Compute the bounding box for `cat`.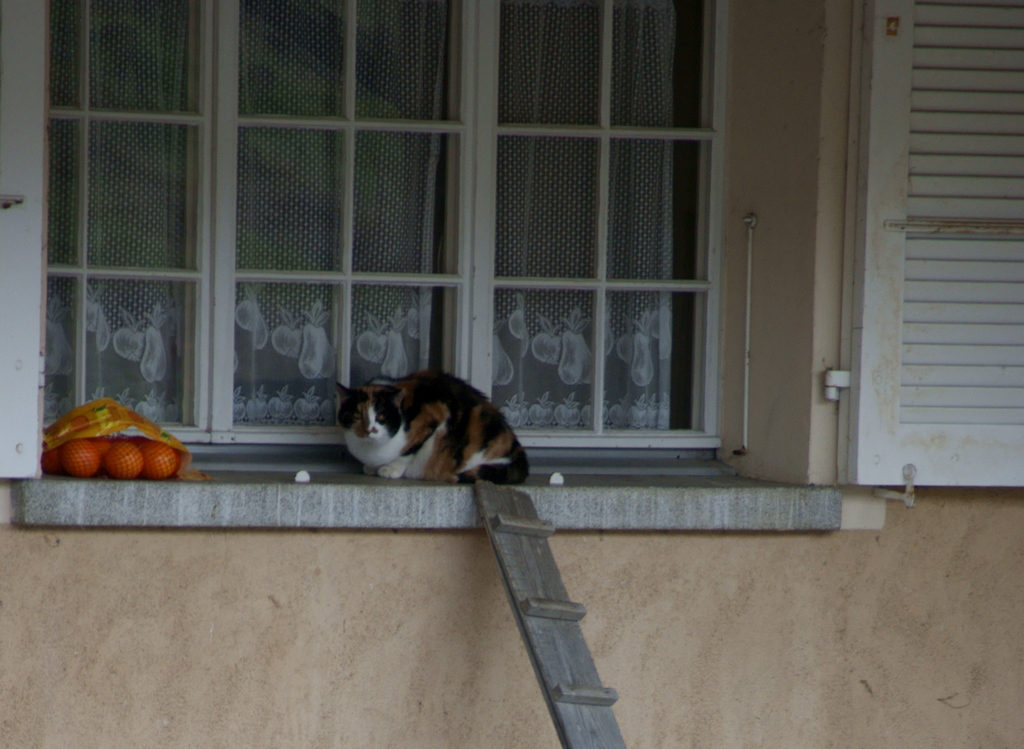
329, 369, 530, 484.
